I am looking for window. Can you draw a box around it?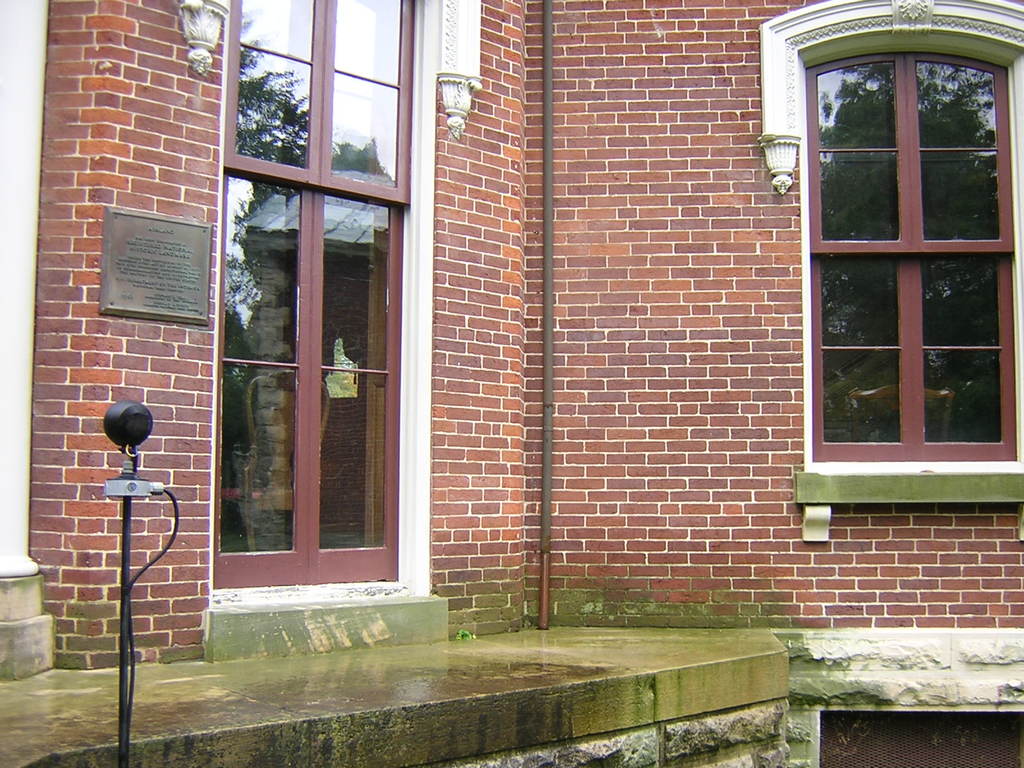
Sure, the bounding box is 806/56/1023/466.
